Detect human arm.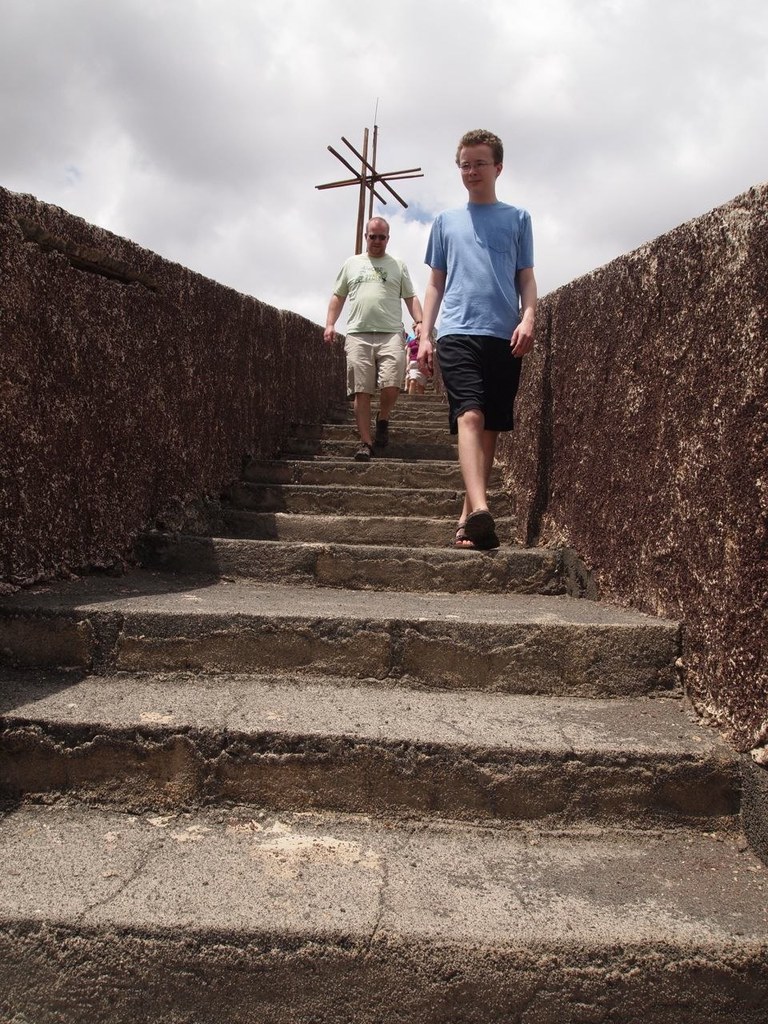
Detected at left=324, top=265, right=346, bottom=346.
